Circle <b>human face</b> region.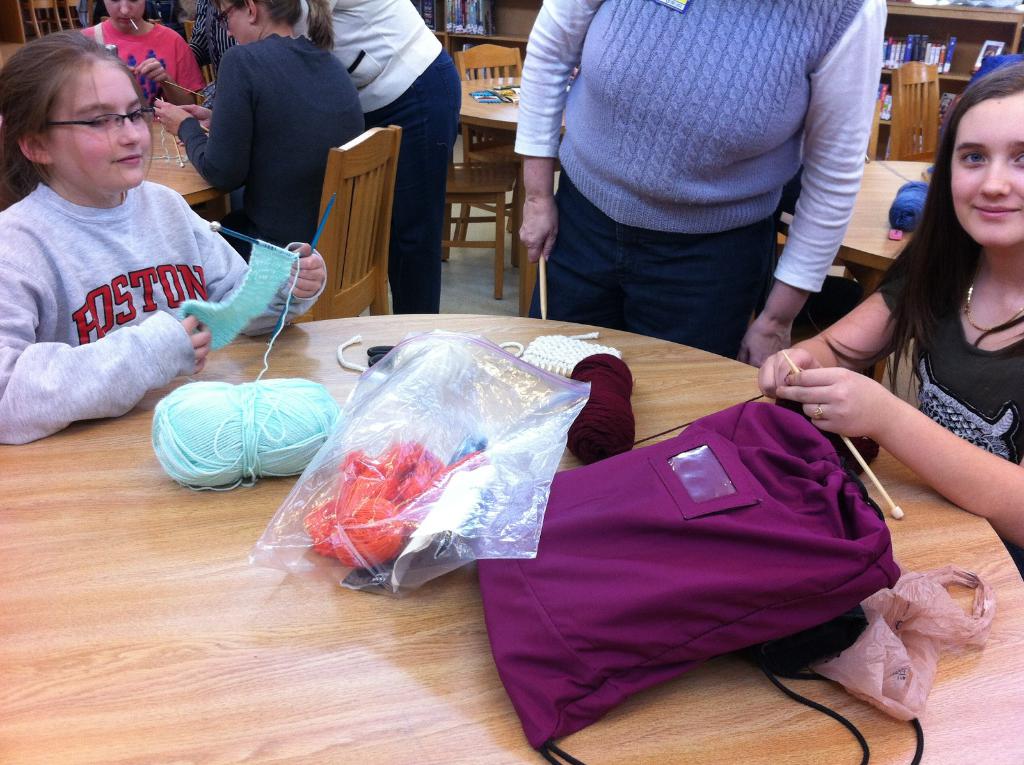
Region: box=[101, 0, 145, 32].
